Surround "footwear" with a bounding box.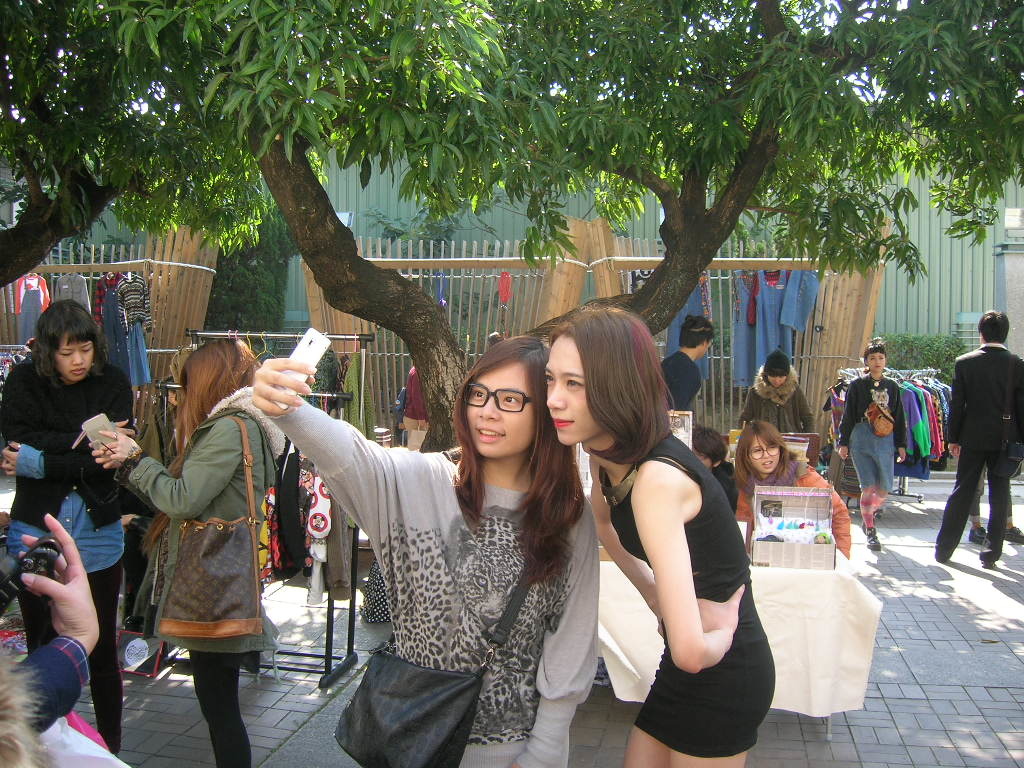
{"x1": 999, "y1": 528, "x2": 1023, "y2": 546}.
